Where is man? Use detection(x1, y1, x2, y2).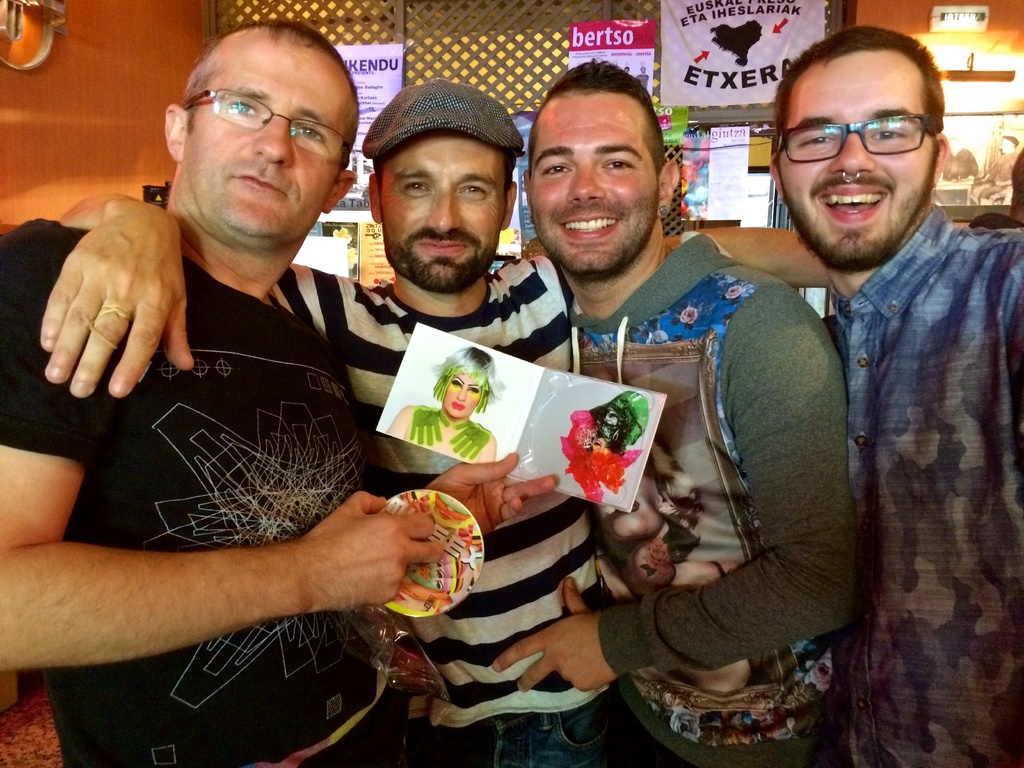
detection(769, 24, 1023, 767).
